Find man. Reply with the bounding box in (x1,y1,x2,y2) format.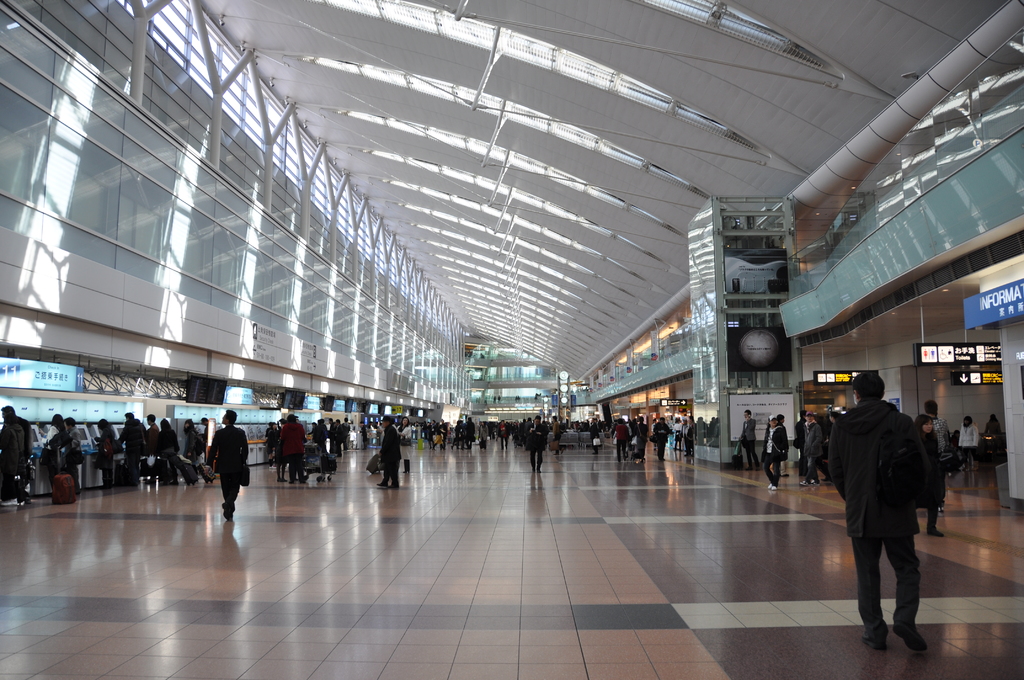
(925,400,947,480).
